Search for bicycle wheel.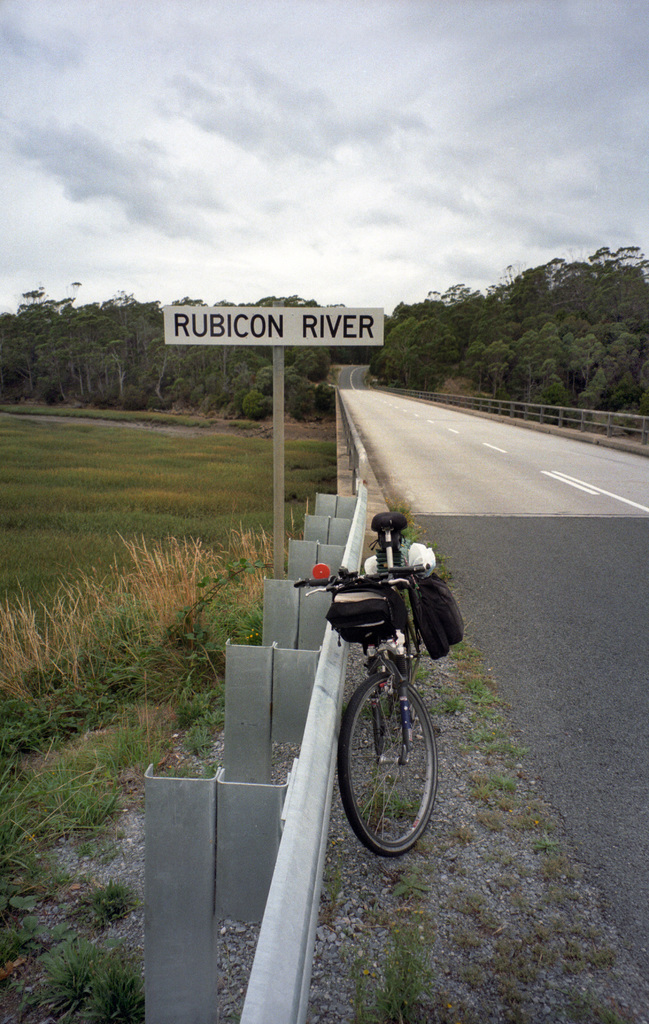
Found at bbox=[328, 643, 445, 847].
